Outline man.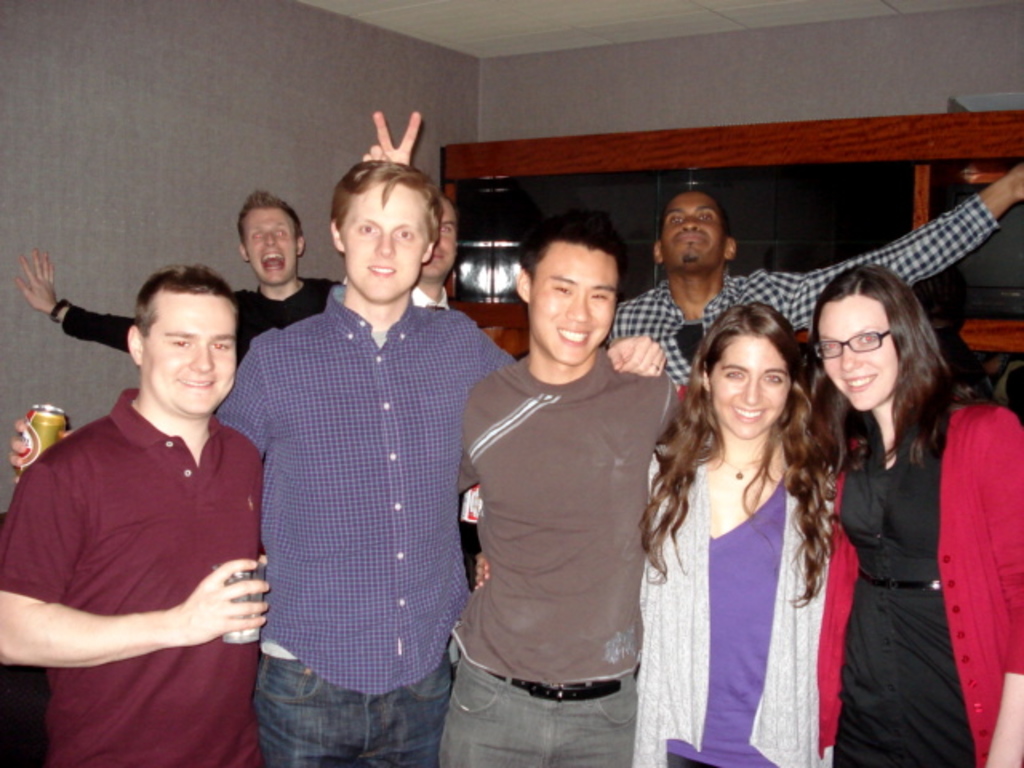
Outline: 363 112 454 306.
